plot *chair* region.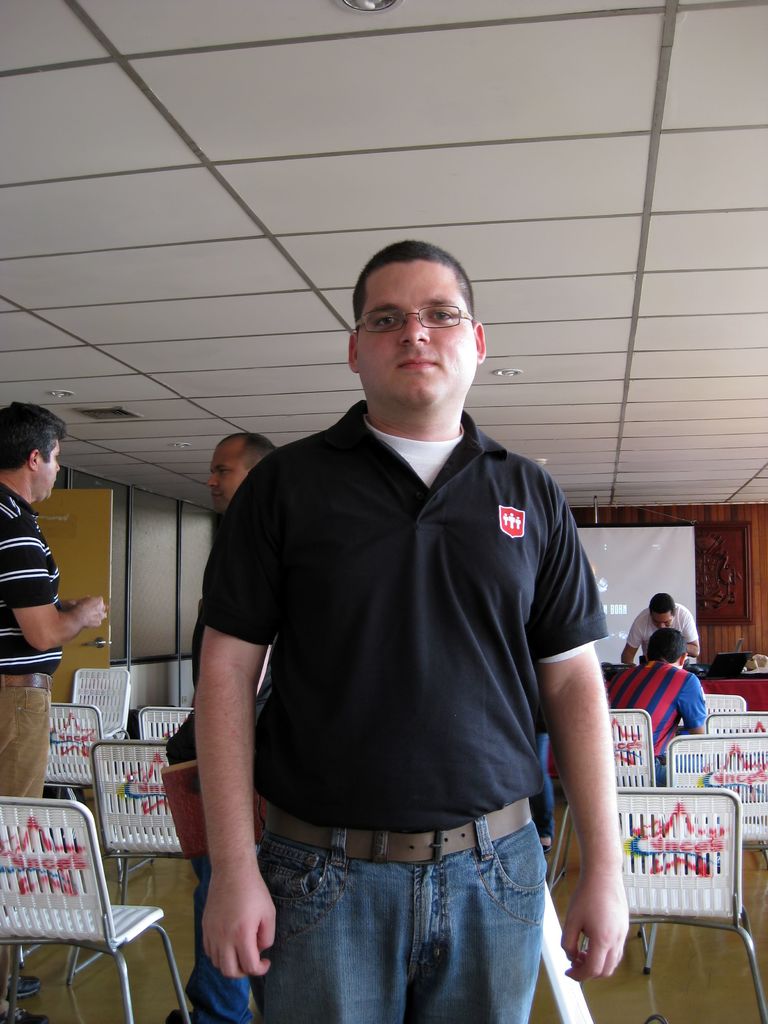
Plotted at 37,697,124,788.
